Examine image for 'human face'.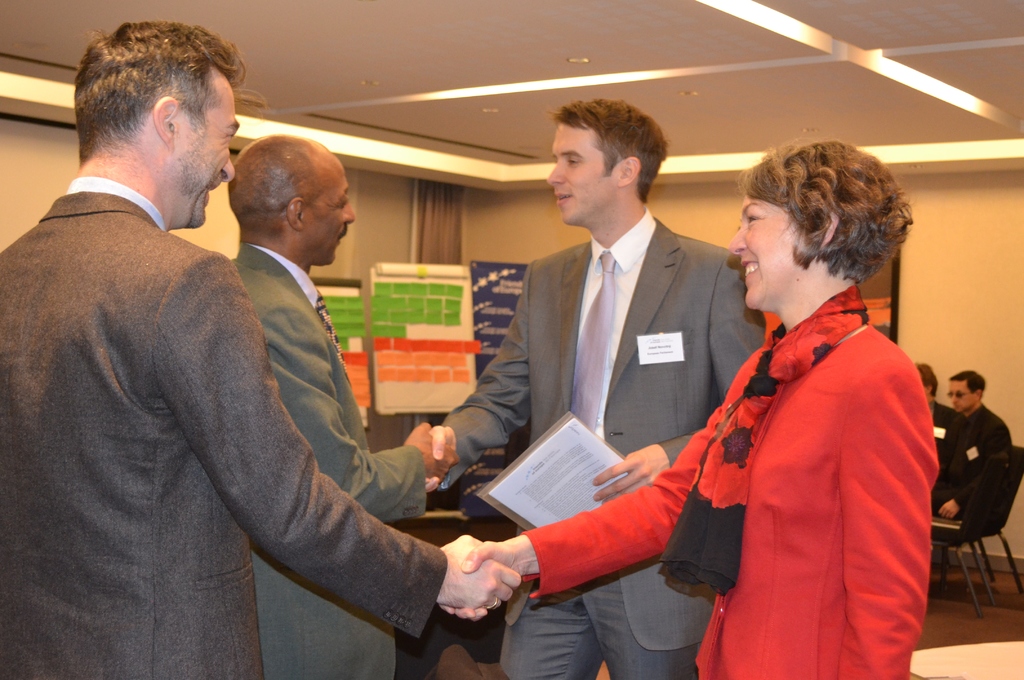
Examination result: [310,165,360,263].
